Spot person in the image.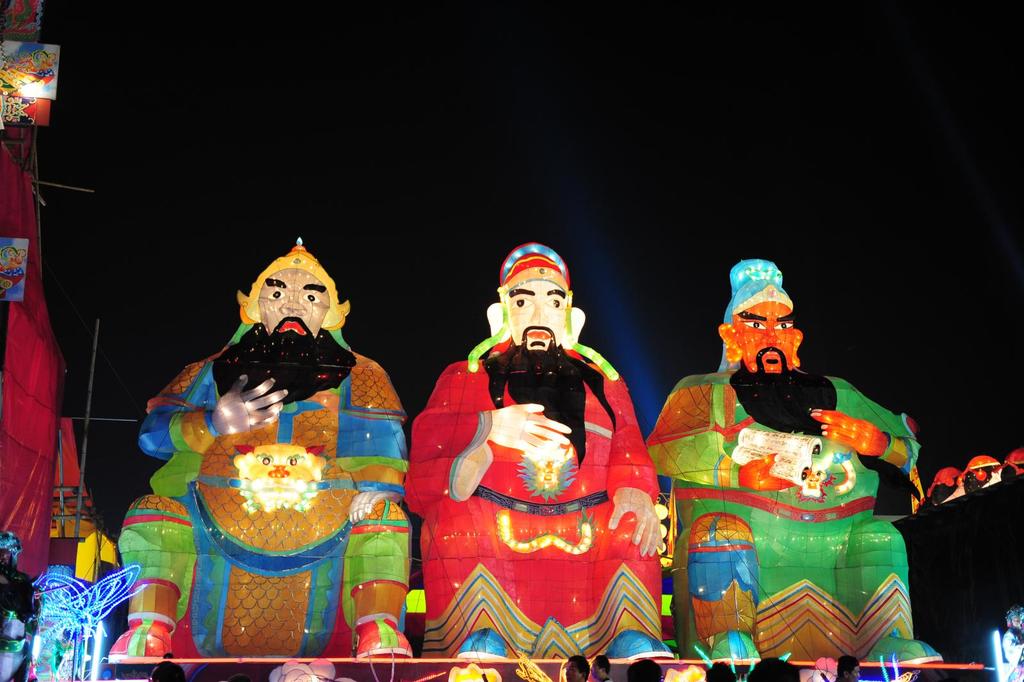
person found at BBox(704, 660, 744, 681).
